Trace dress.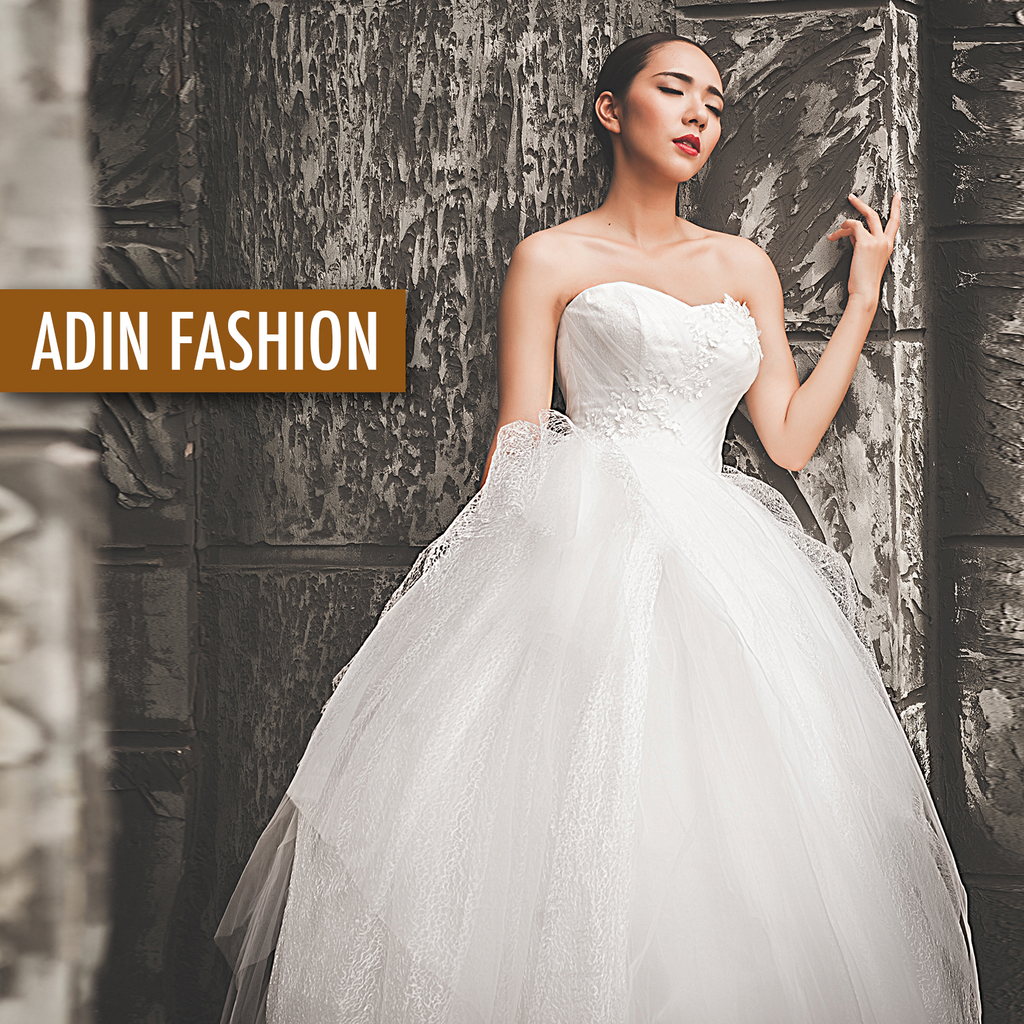
Traced to Rect(213, 279, 982, 1023).
